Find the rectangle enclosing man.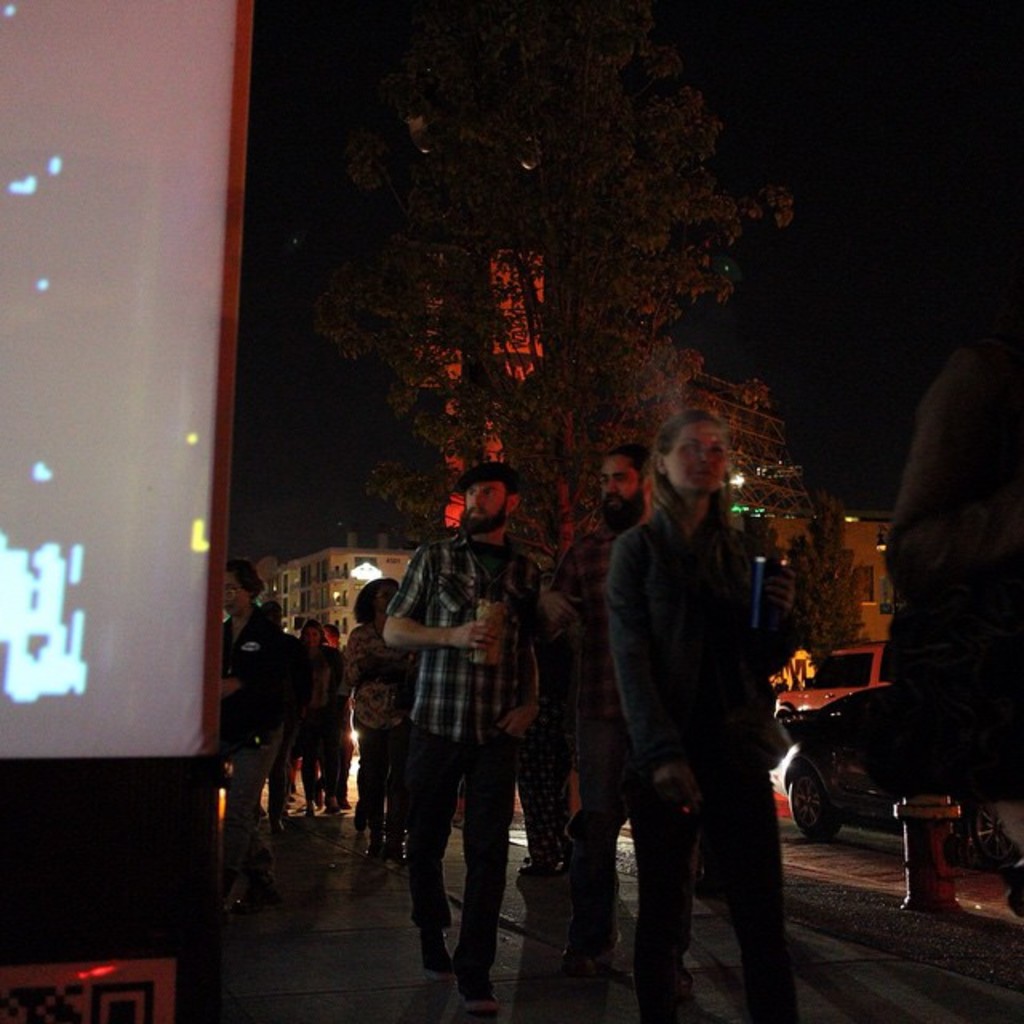
376/488/539/989.
